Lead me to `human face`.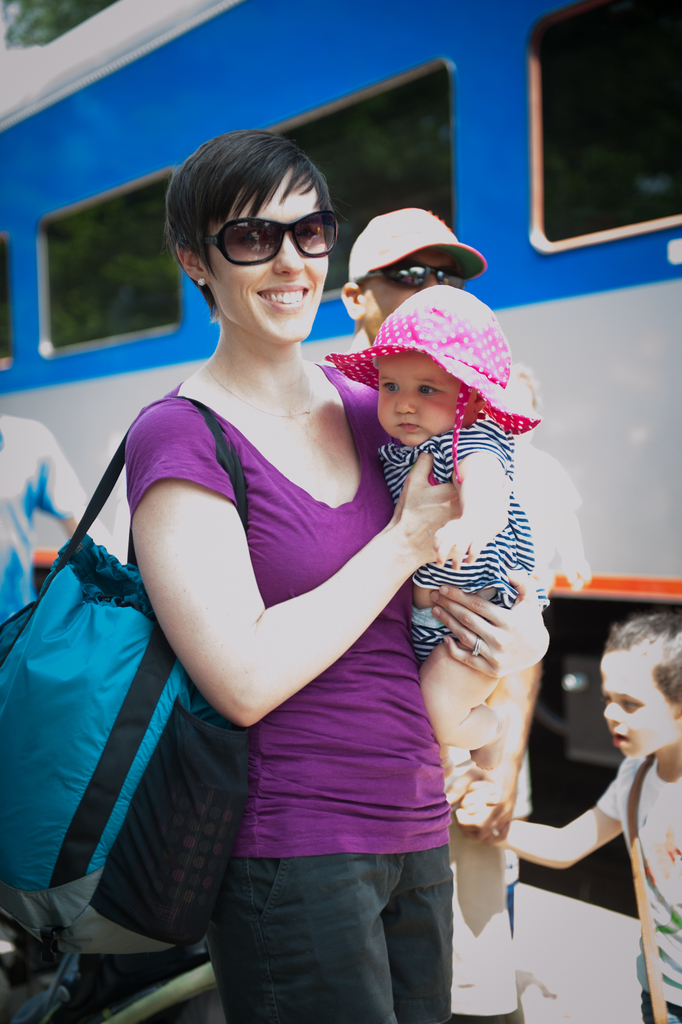
Lead to [x1=383, y1=344, x2=470, y2=443].
